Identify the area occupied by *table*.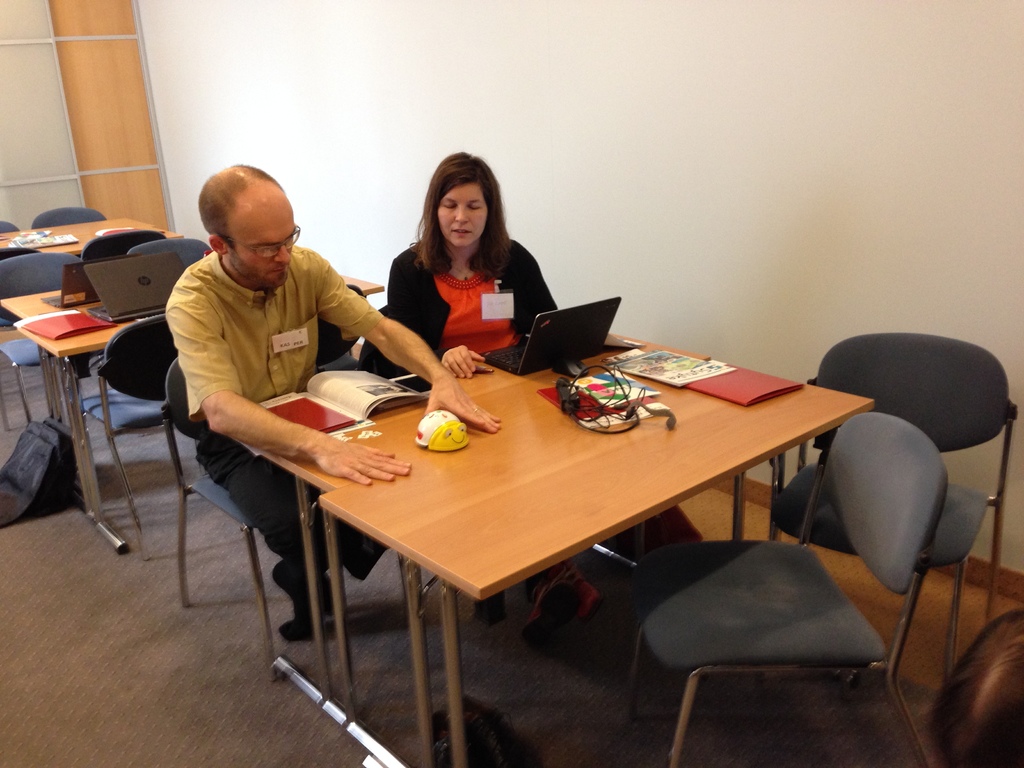
Area: left=14, top=286, right=383, bottom=555.
